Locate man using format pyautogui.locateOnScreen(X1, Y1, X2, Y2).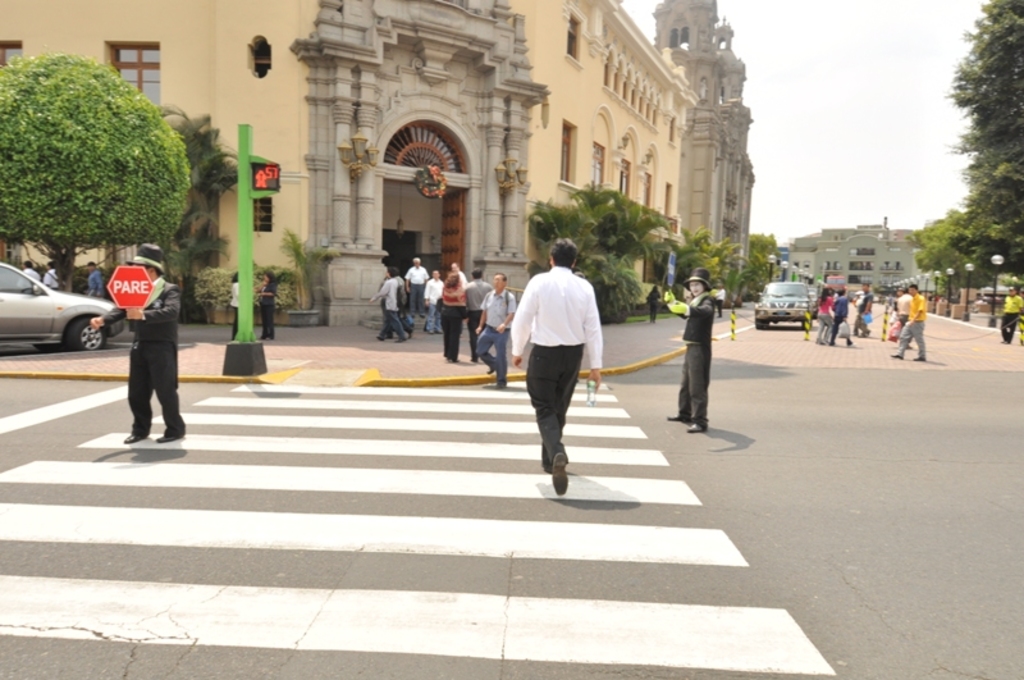
pyautogui.locateOnScreen(845, 284, 872, 338).
